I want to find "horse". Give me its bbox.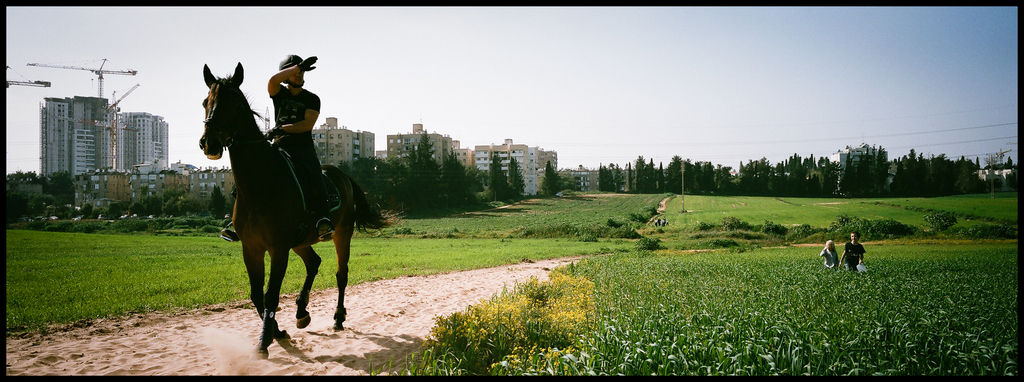
box=[196, 60, 406, 356].
